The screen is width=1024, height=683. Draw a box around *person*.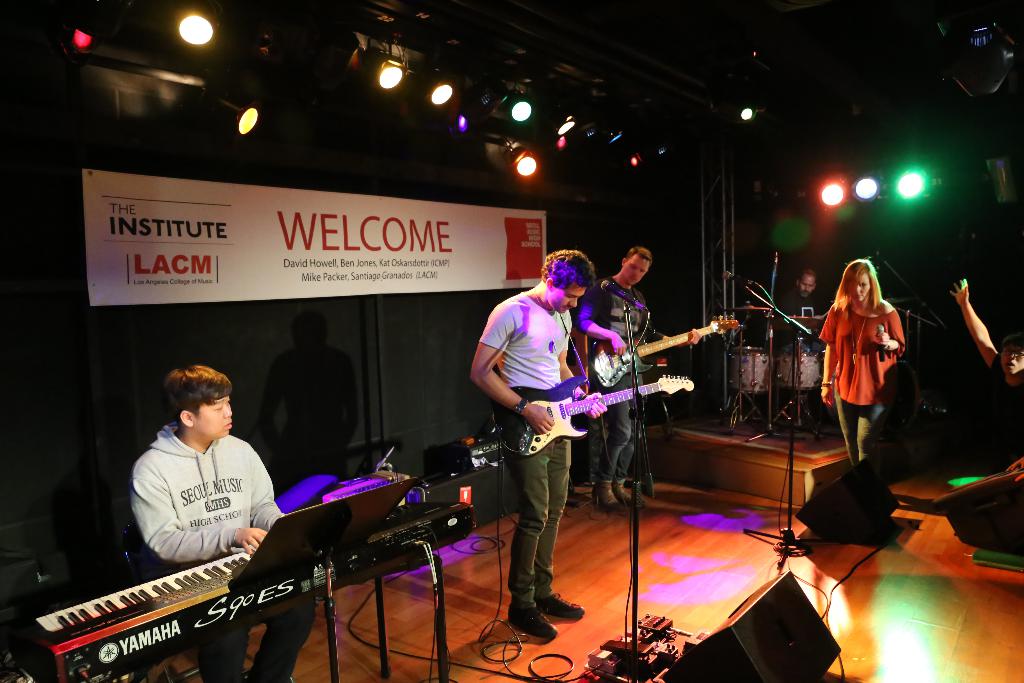
x1=947 y1=274 x2=1023 y2=466.
